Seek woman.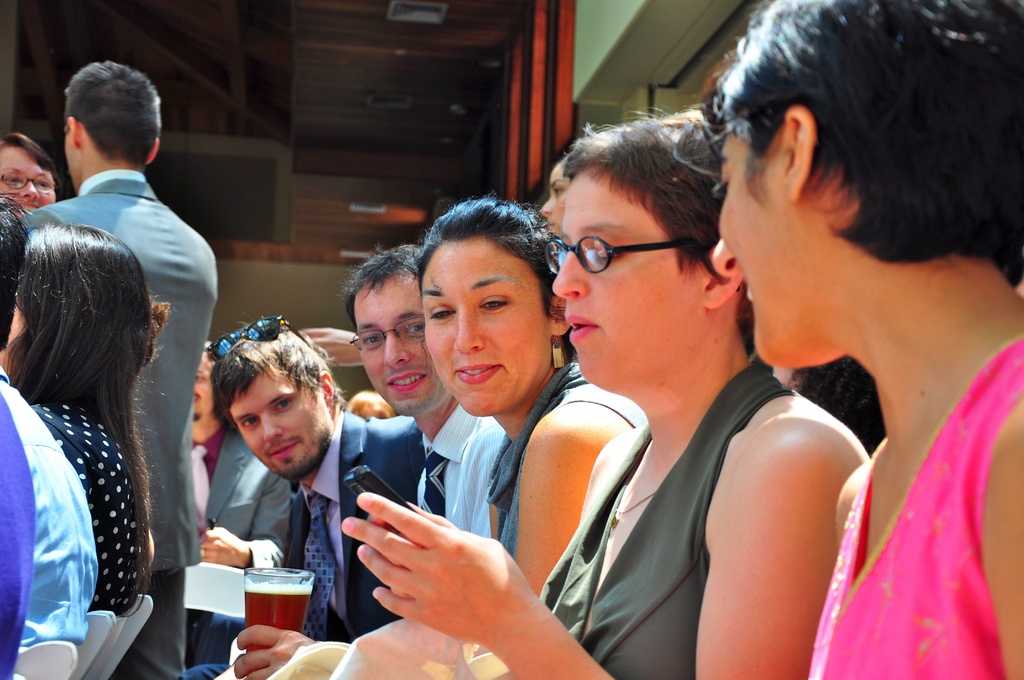
0:156:184:679.
